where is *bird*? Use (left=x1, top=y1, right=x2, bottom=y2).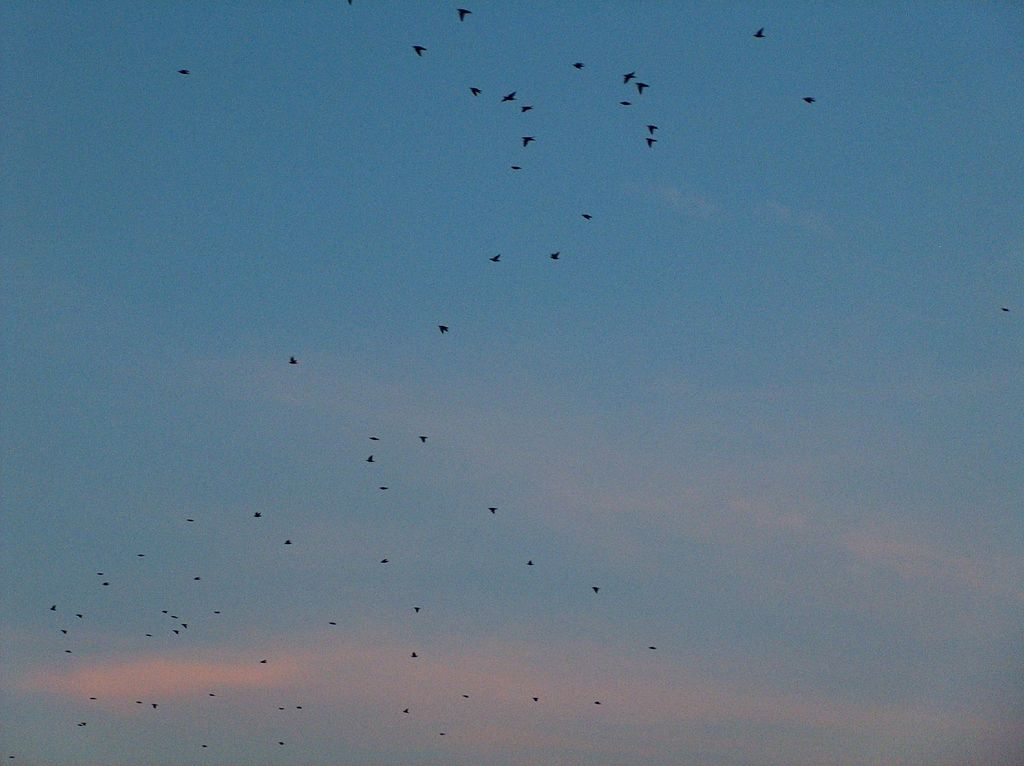
(left=518, top=103, right=535, bottom=113).
